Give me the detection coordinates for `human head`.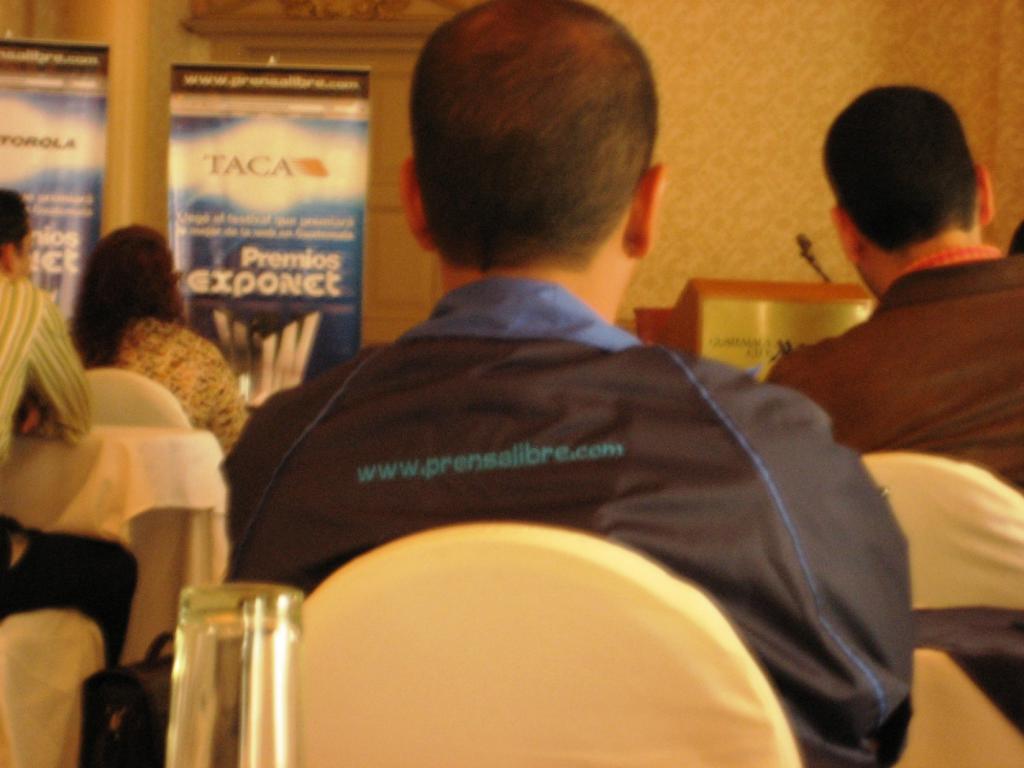
(x1=819, y1=83, x2=996, y2=302).
